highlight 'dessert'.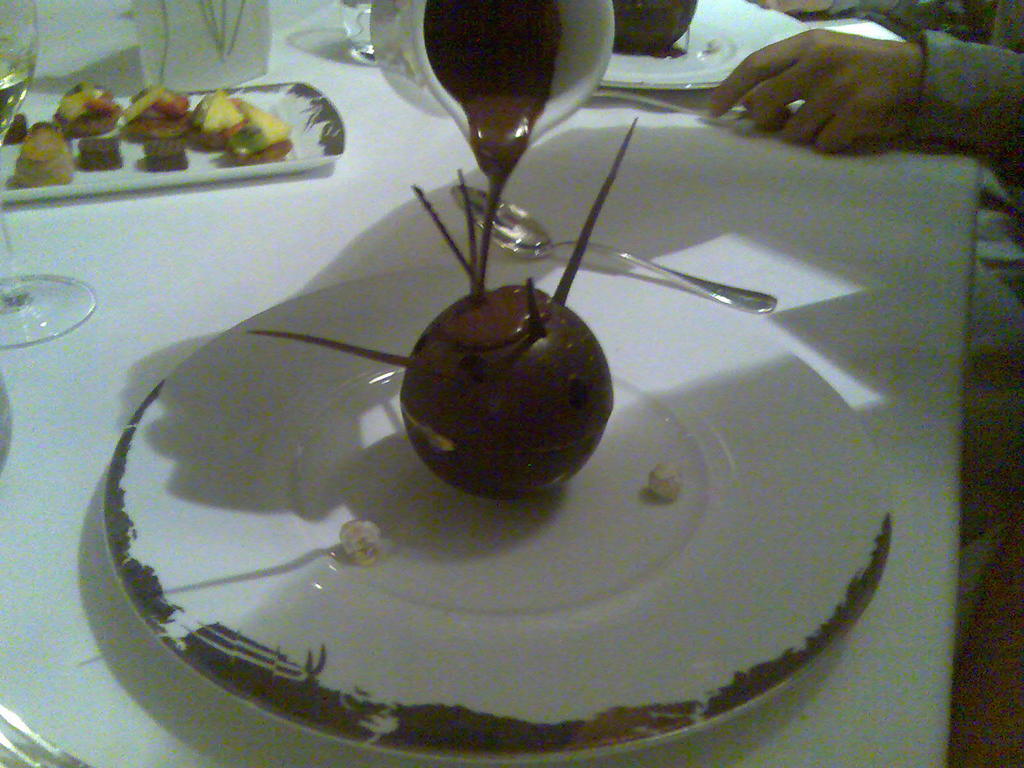
Highlighted region: pyautogui.locateOnScreen(12, 115, 75, 189).
